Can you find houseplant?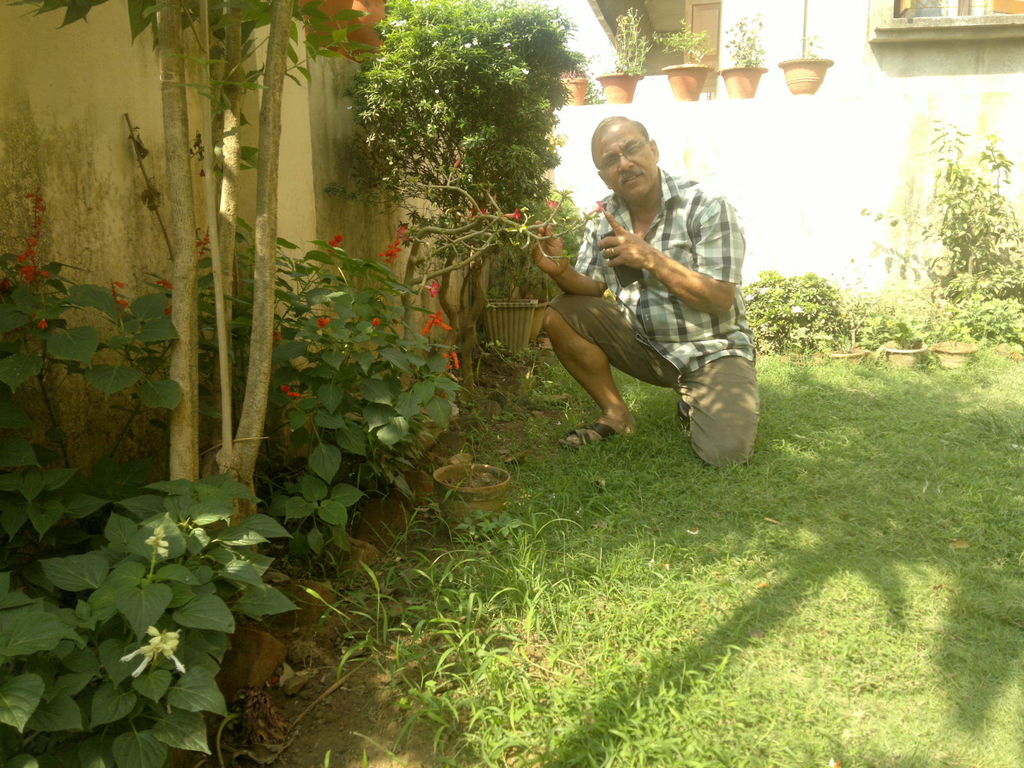
Yes, bounding box: left=771, top=0, right=834, bottom=102.
